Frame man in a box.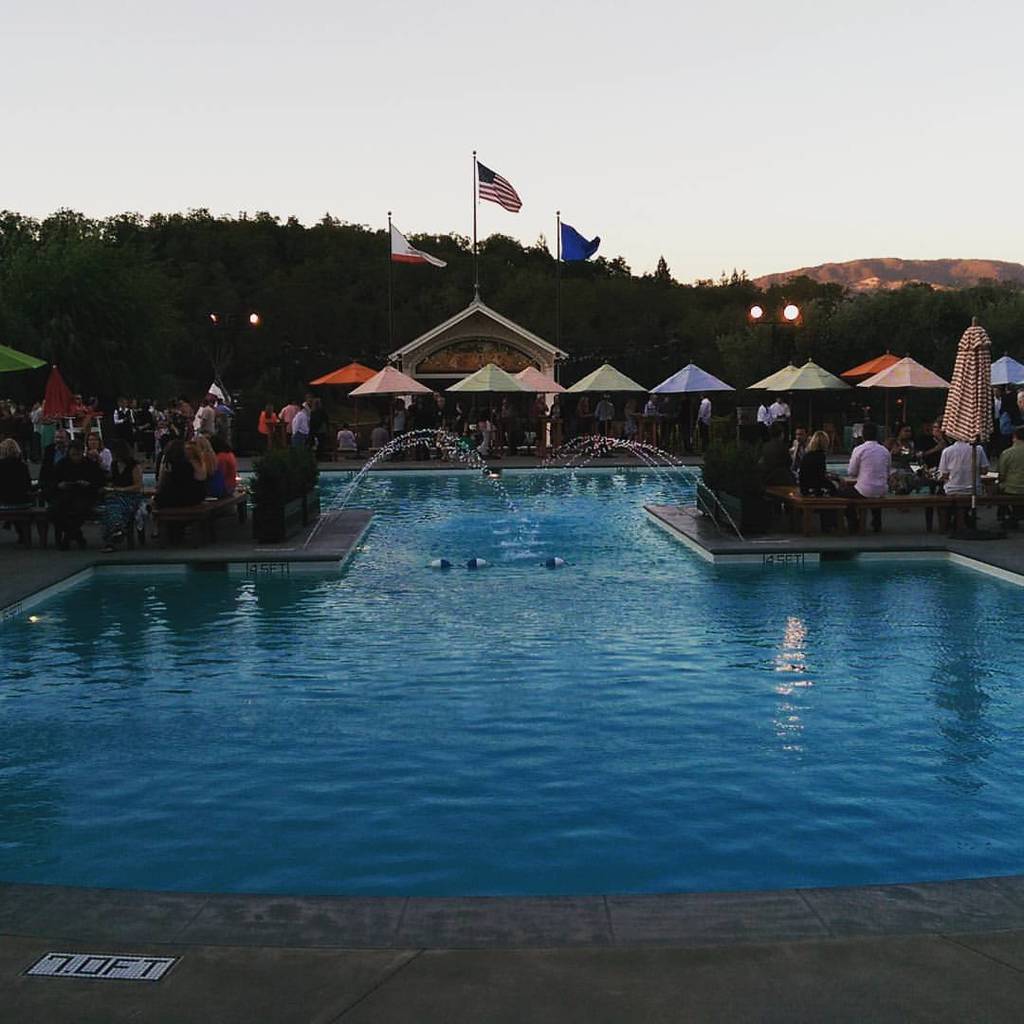
<region>52, 441, 108, 547</region>.
